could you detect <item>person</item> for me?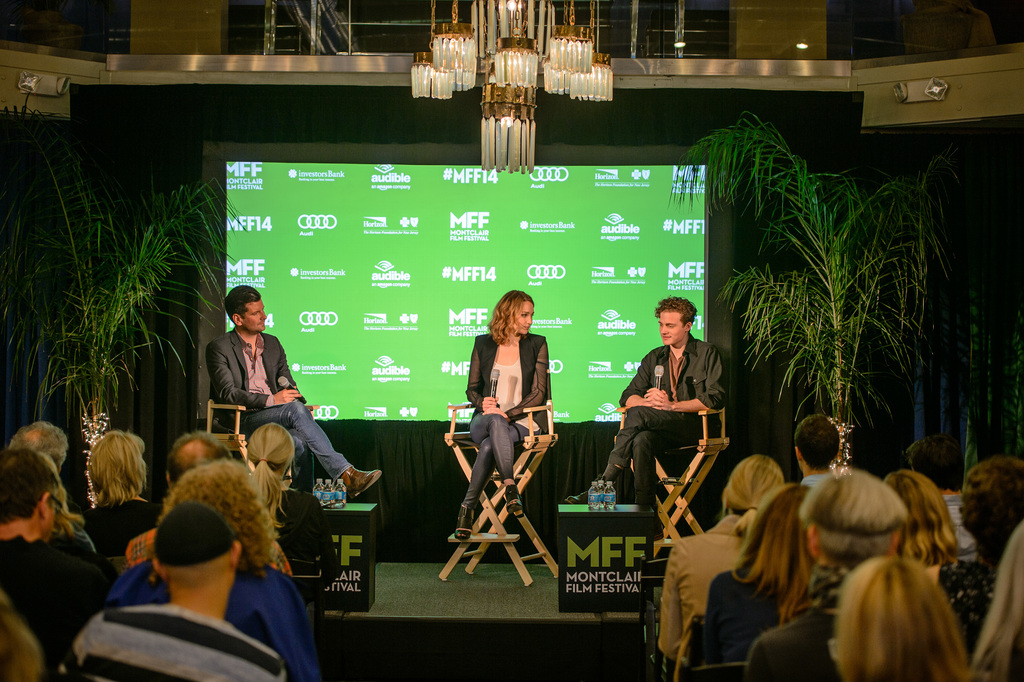
Detection result: rect(0, 599, 48, 681).
